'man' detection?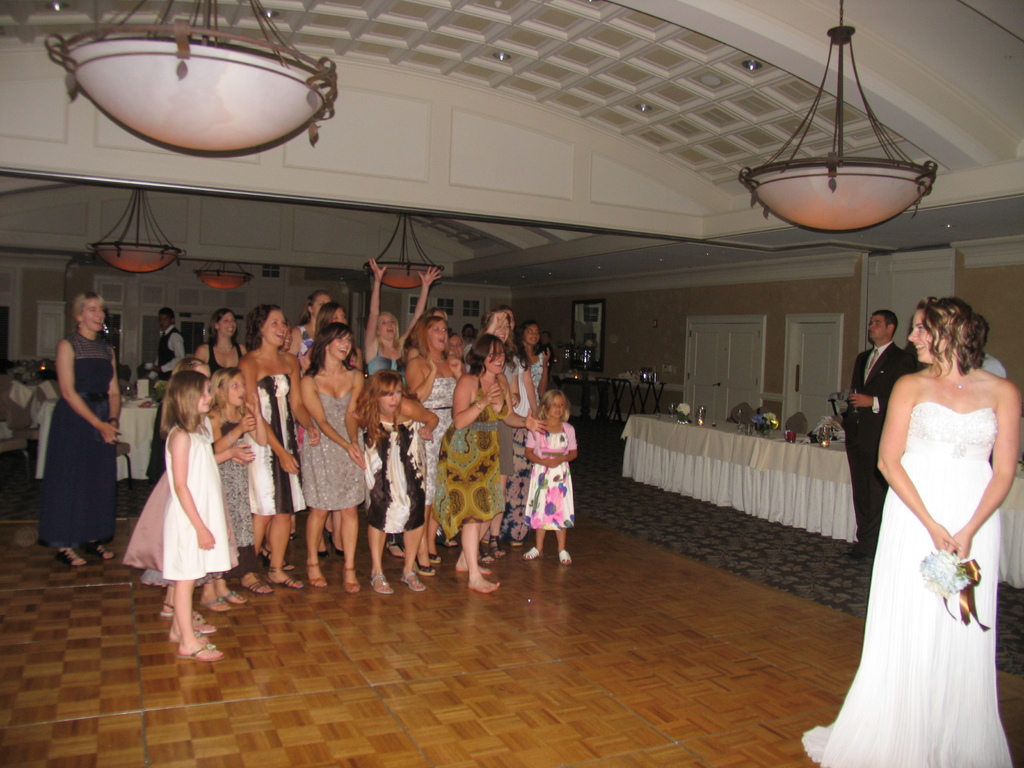
pyautogui.locateOnScreen(975, 315, 1009, 381)
